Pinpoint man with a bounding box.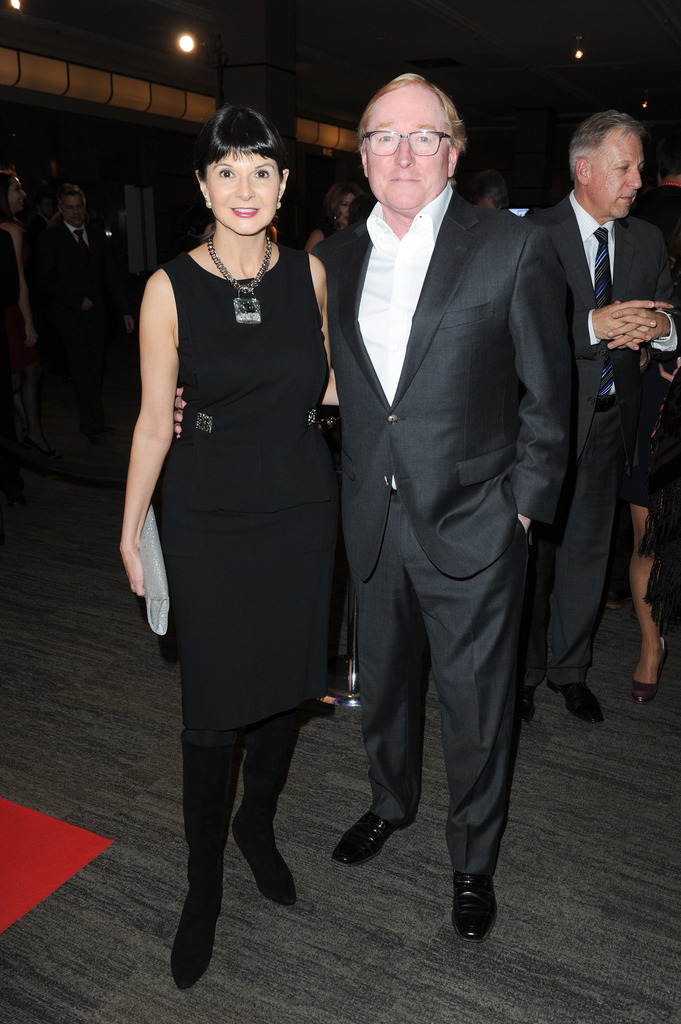
bbox=[462, 166, 520, 218].
